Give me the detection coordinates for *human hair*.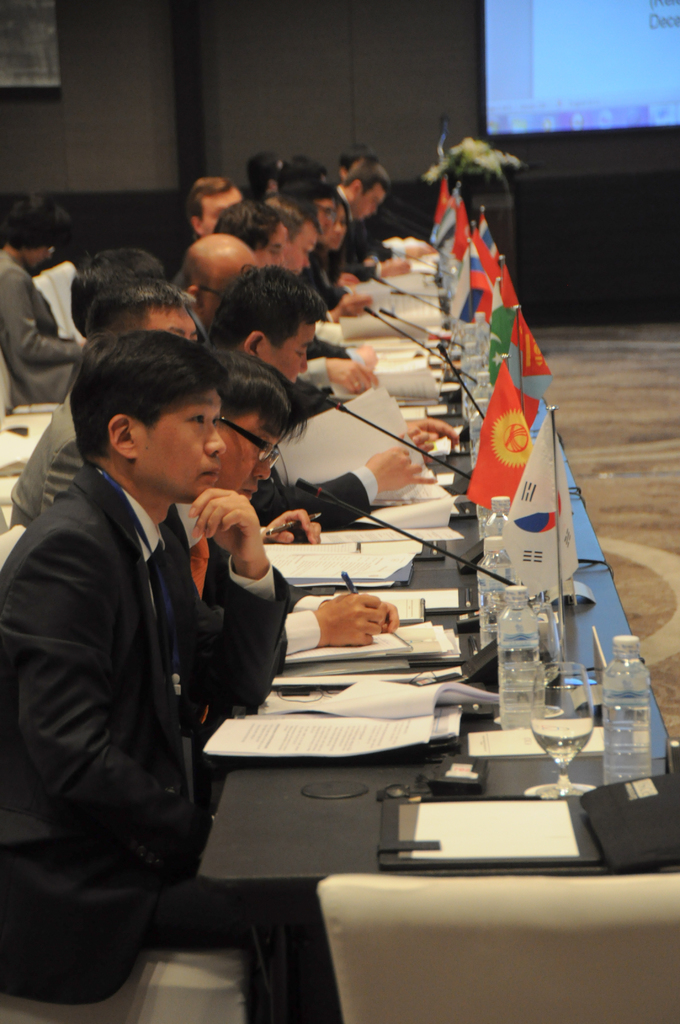
bbox=[277, 151, 326, 189].
